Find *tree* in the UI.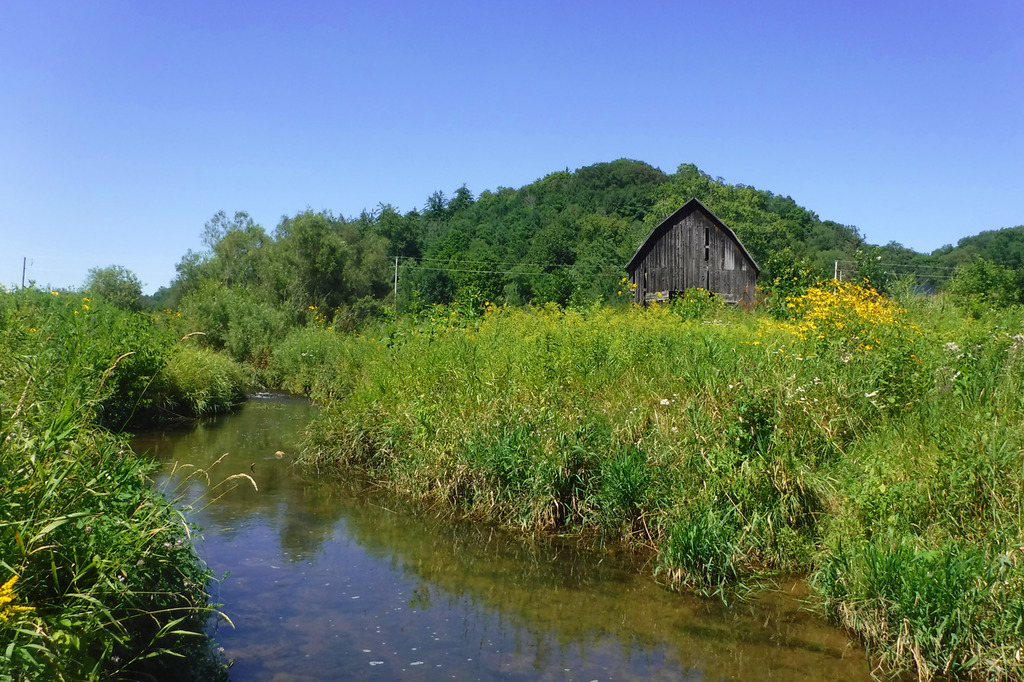
UI element at left=79, top=256, right=144, bottom=317.
